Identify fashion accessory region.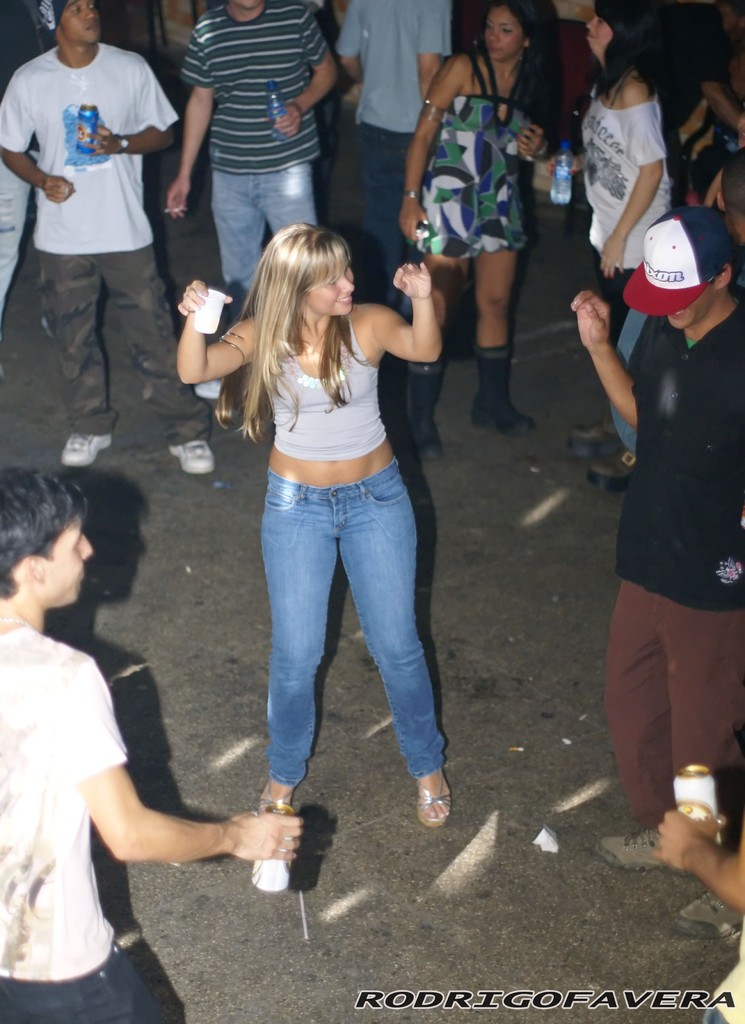
Region: <box>593,828,689,875</box>.
